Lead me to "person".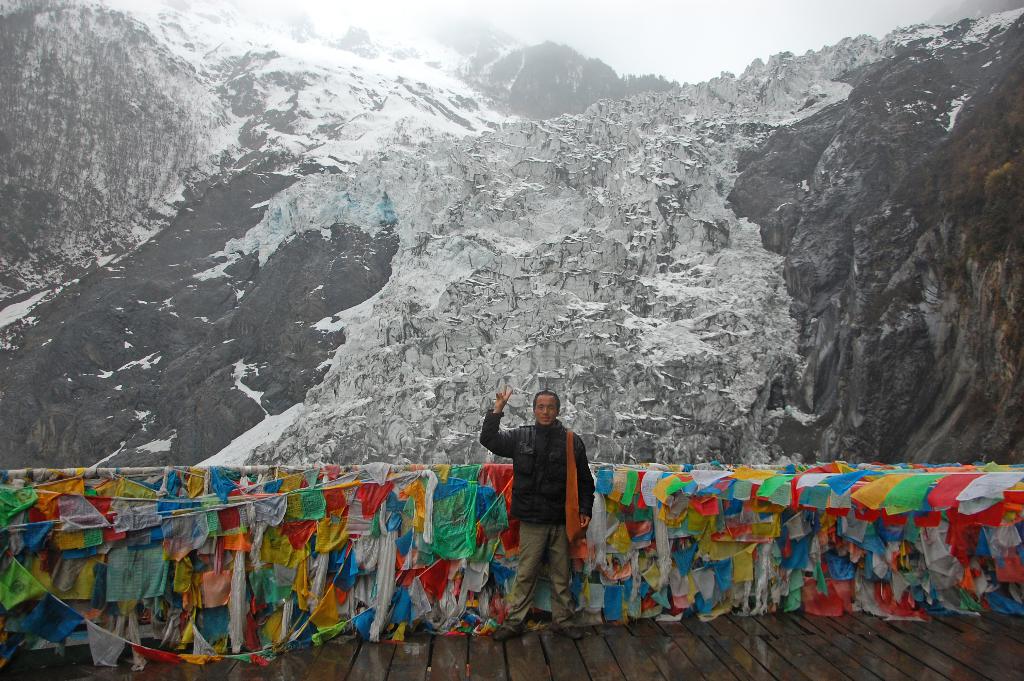
Lead to bbox=[497, 382, 595, 628].
